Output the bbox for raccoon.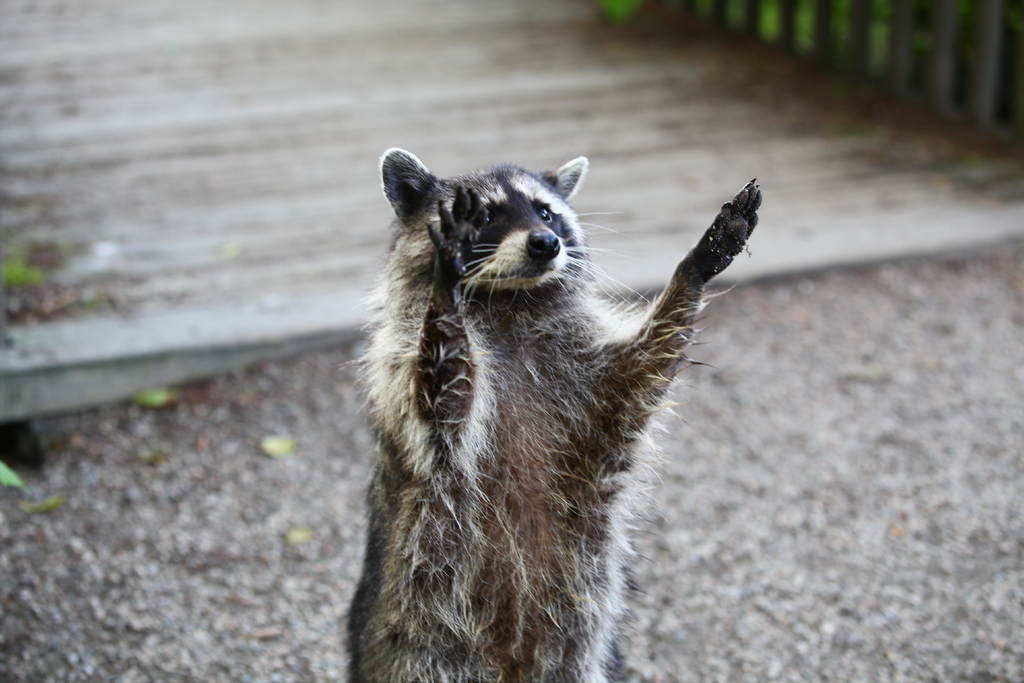
340,144,761,682.
